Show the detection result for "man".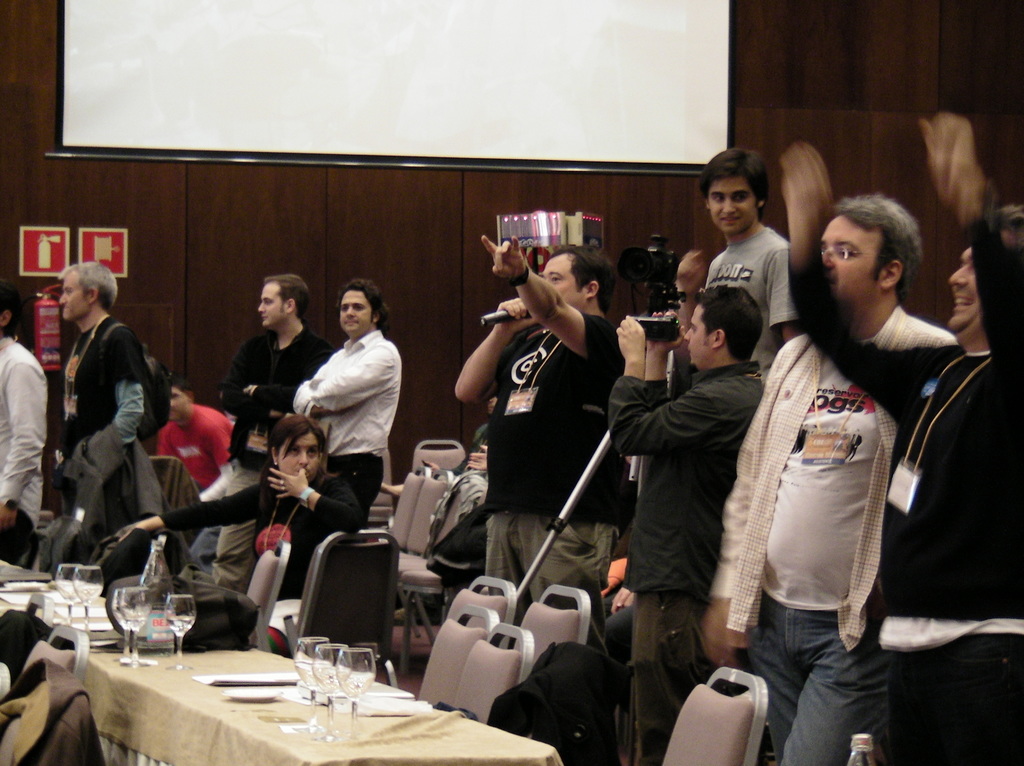
x1=292, y1=276, x2=404, y2=532.
